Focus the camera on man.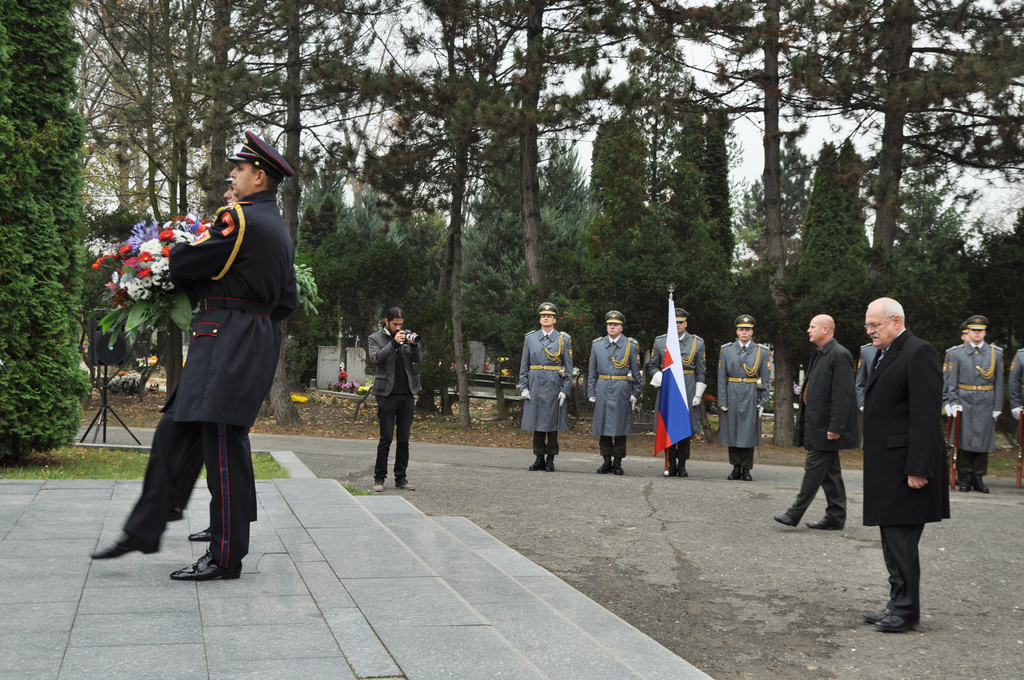
Focus region: left=649, top=307, right=708, bottom=478.
